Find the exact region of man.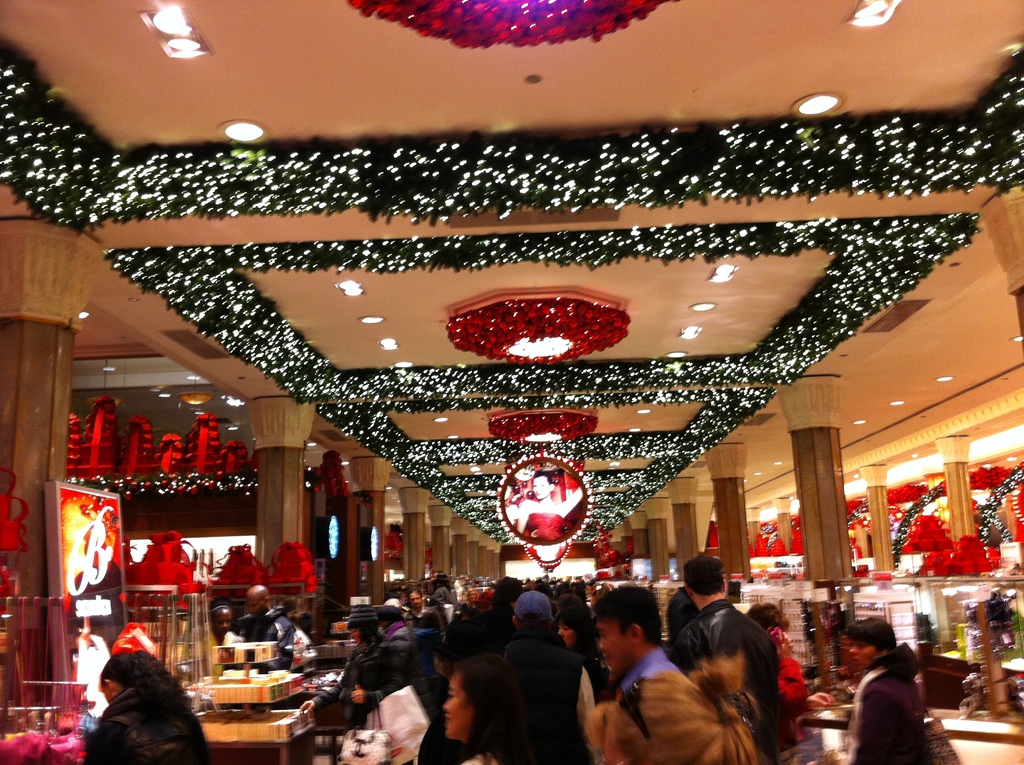
Exact region: select_region(400, 583, 446, 638).
